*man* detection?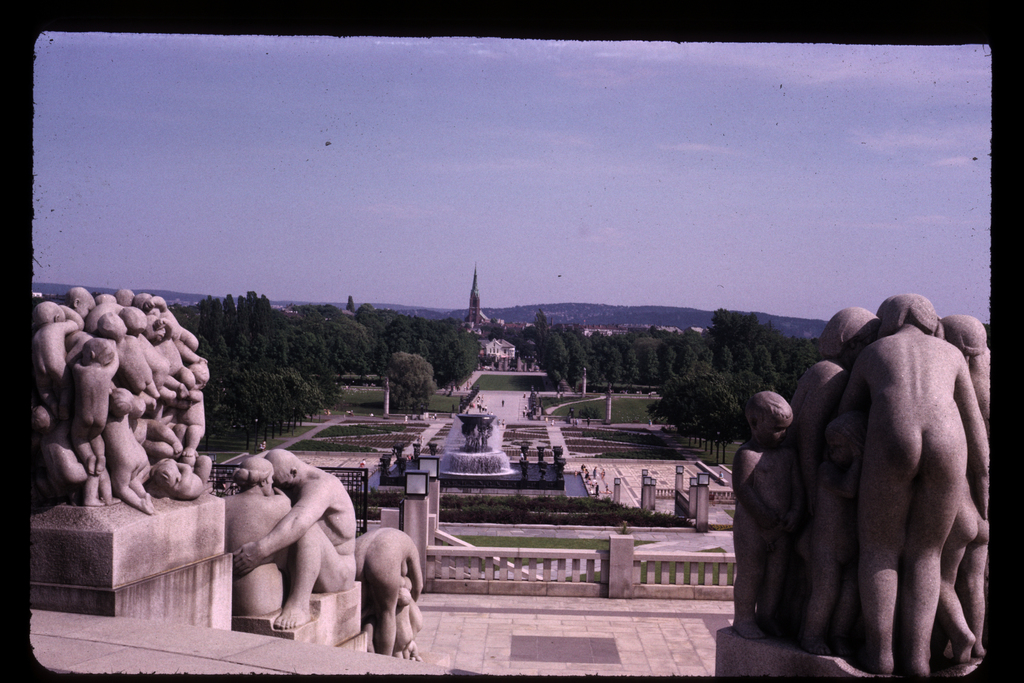
227/443/365/625
